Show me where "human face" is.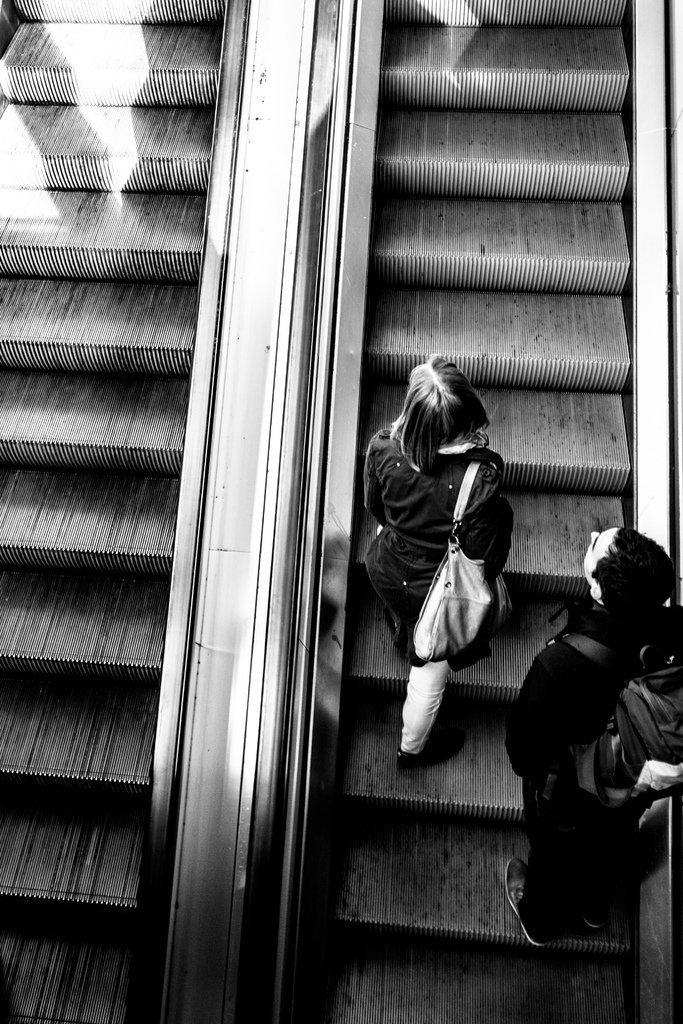
"human face" is at select_region(579, 525, 623, 583).
